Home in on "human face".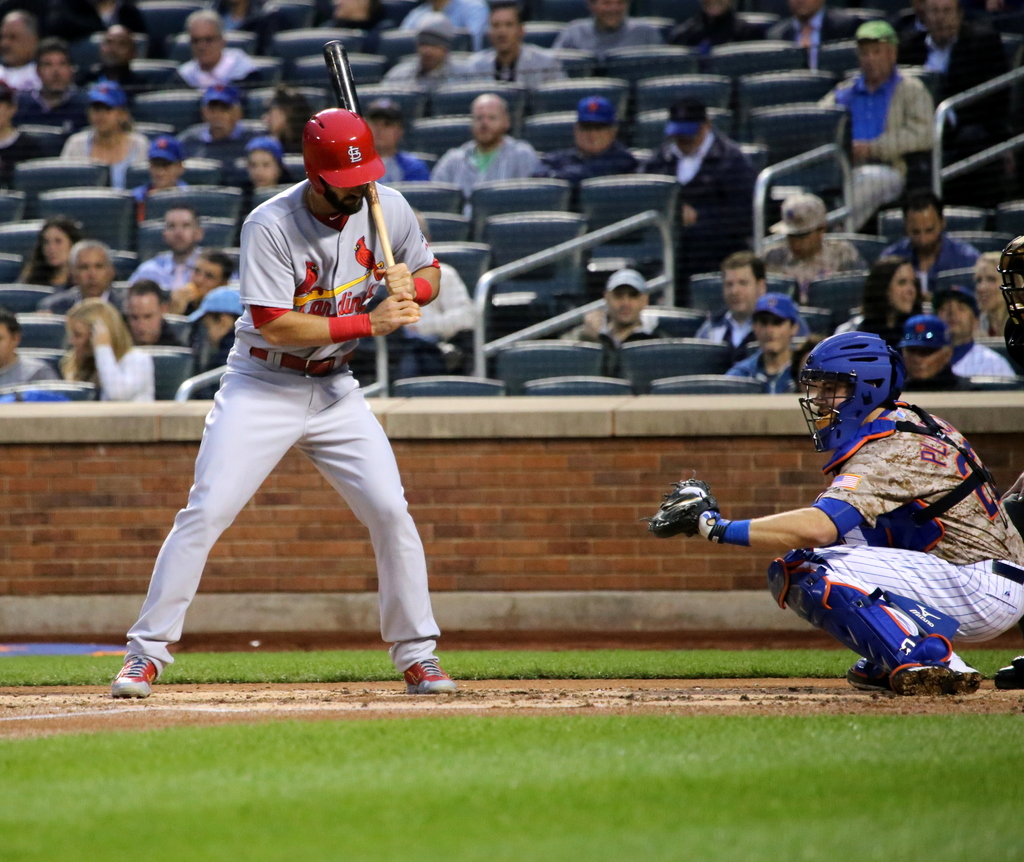
Homed in at 815, 365, 836, 422.
